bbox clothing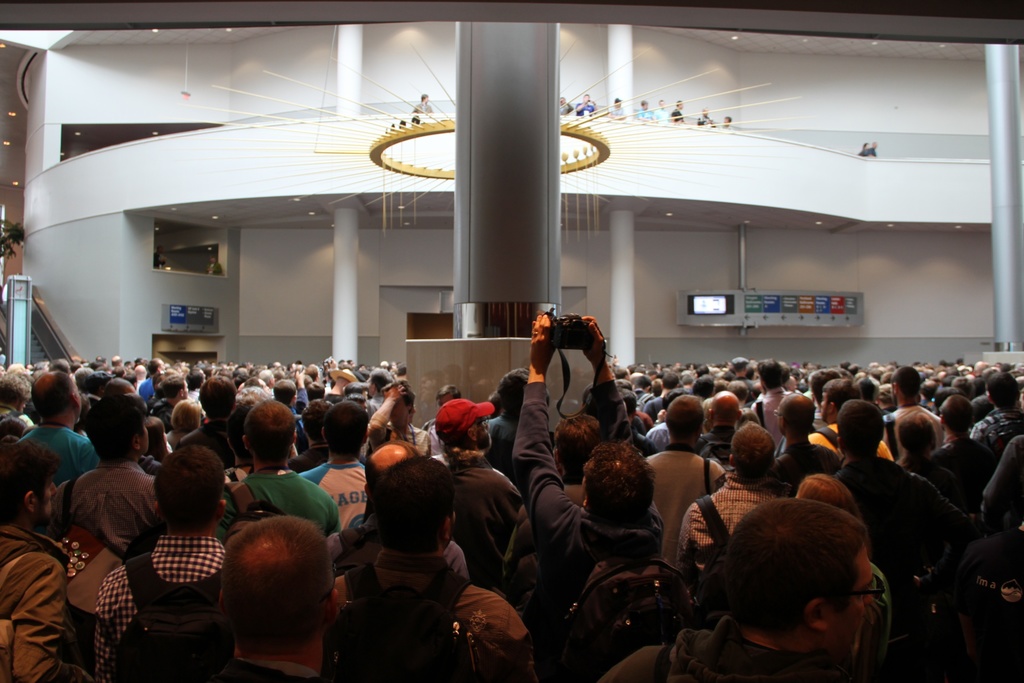
[607, 107, 626, 116]
